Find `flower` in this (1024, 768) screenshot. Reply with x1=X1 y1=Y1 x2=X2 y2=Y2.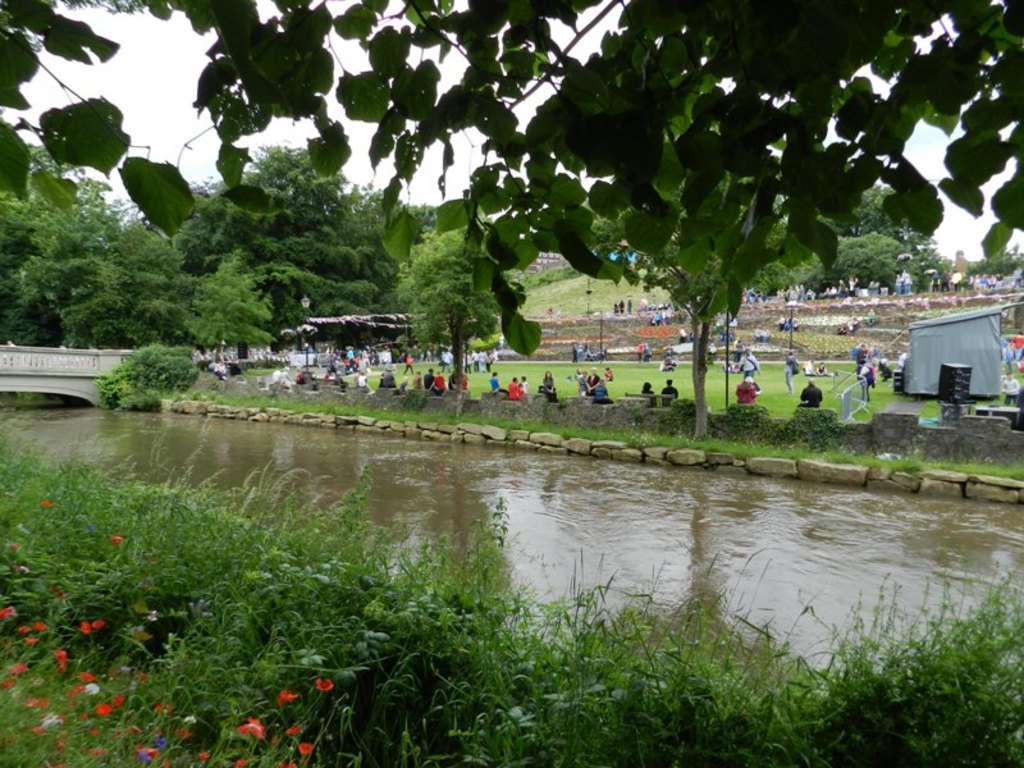
x1=55 y1=649 x2=67 y2=667.
